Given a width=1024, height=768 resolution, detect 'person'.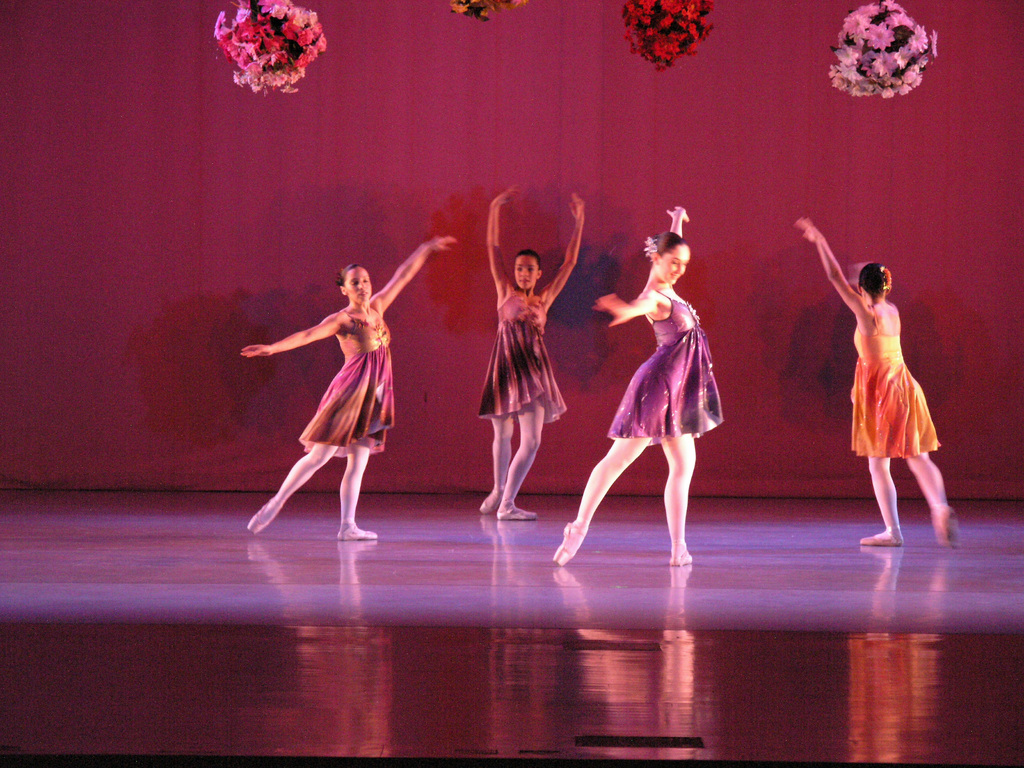
bbox=[476, 177, 589, 516].
